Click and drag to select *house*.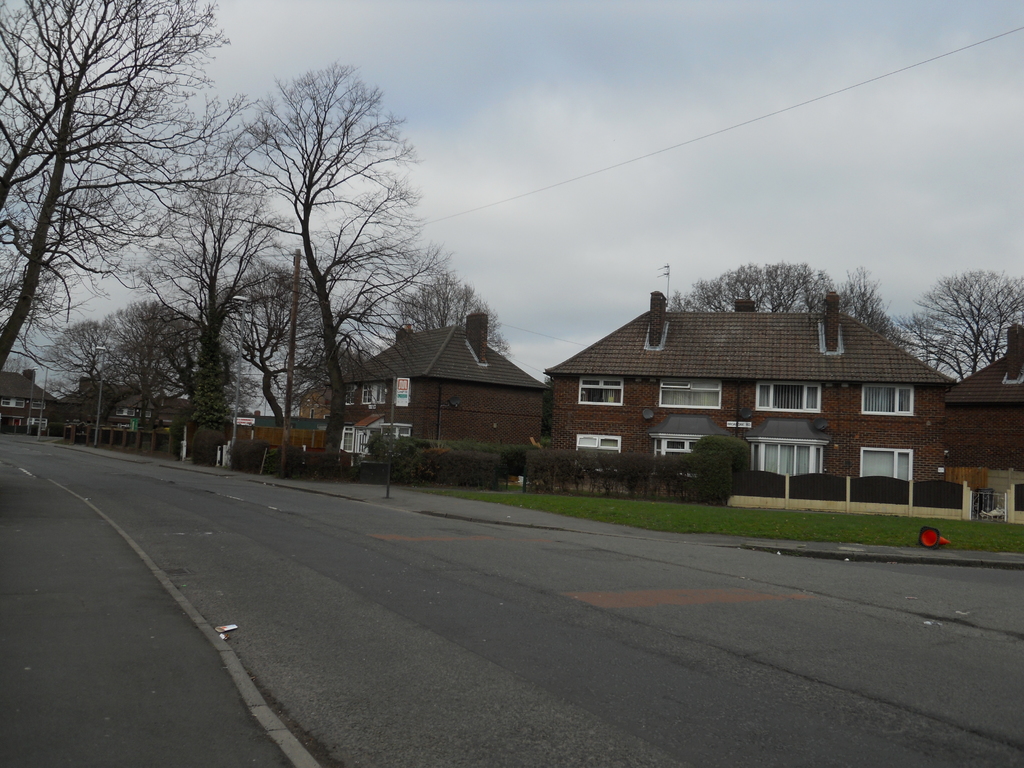
Selection: [948, 324, 1023, 467].
